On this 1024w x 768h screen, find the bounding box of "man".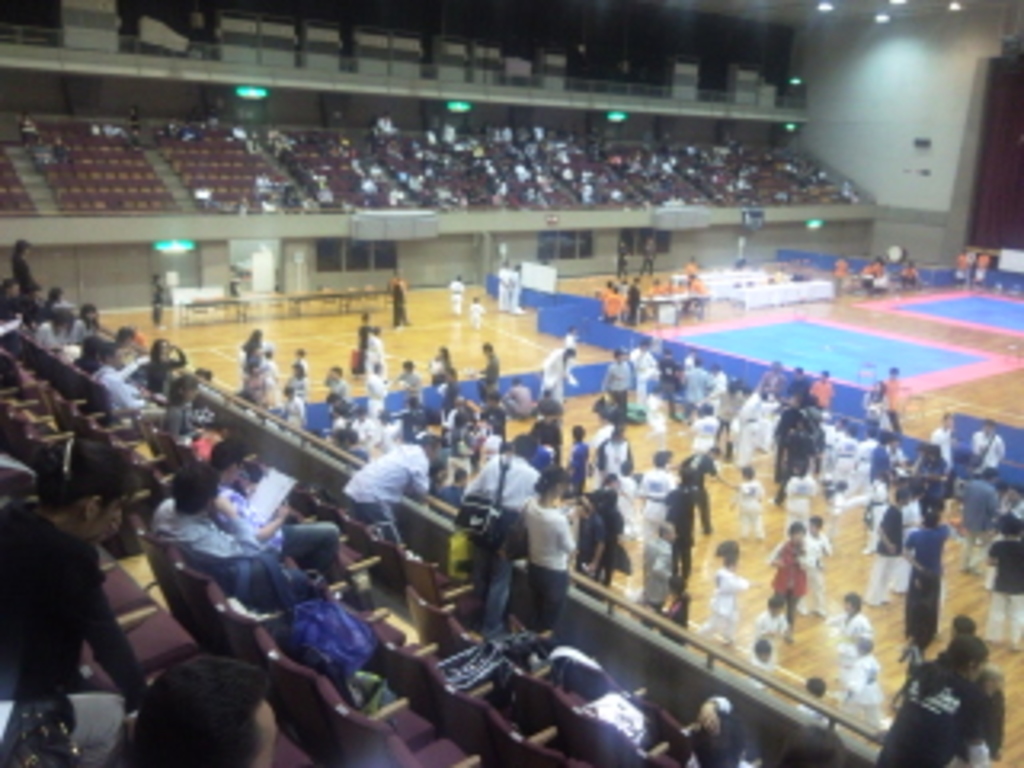
Bounding box: Rect(355, 310, 378, 374).
